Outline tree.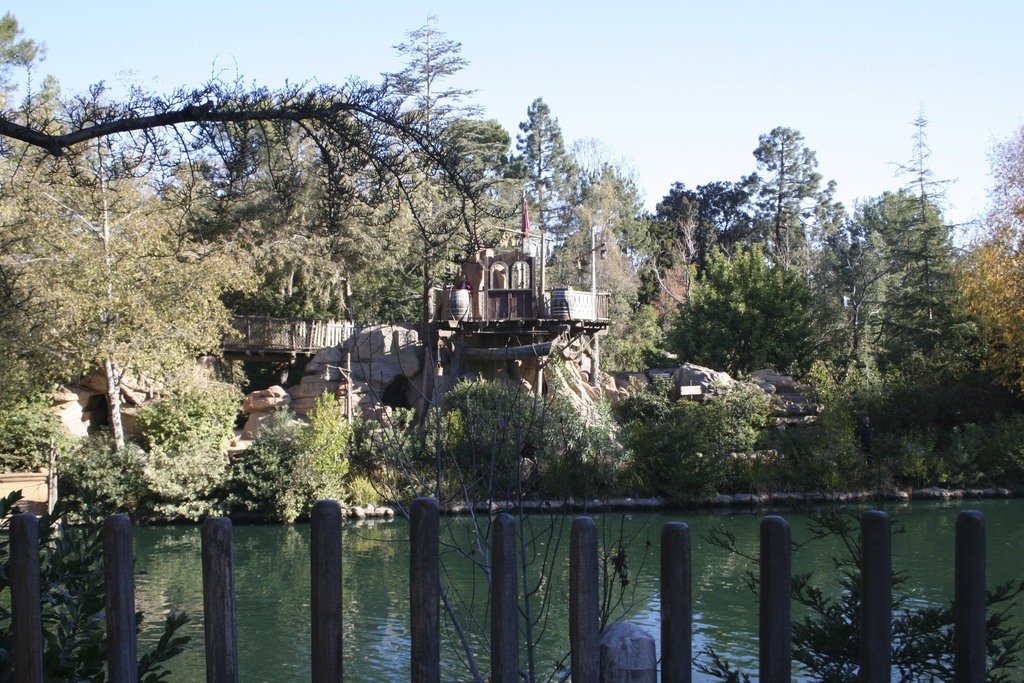
Outline: {"x1": 50, "y1": 425, "x2": 143, "y2": 513}.
